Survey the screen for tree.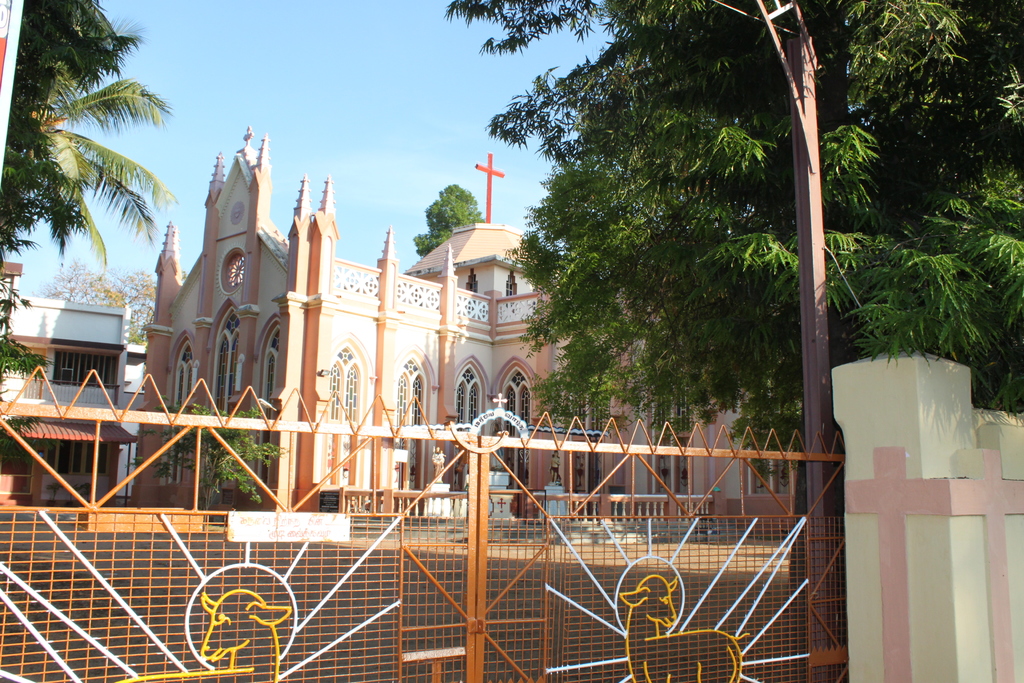
Survey found: select_region(497, 21, 852, 465).
